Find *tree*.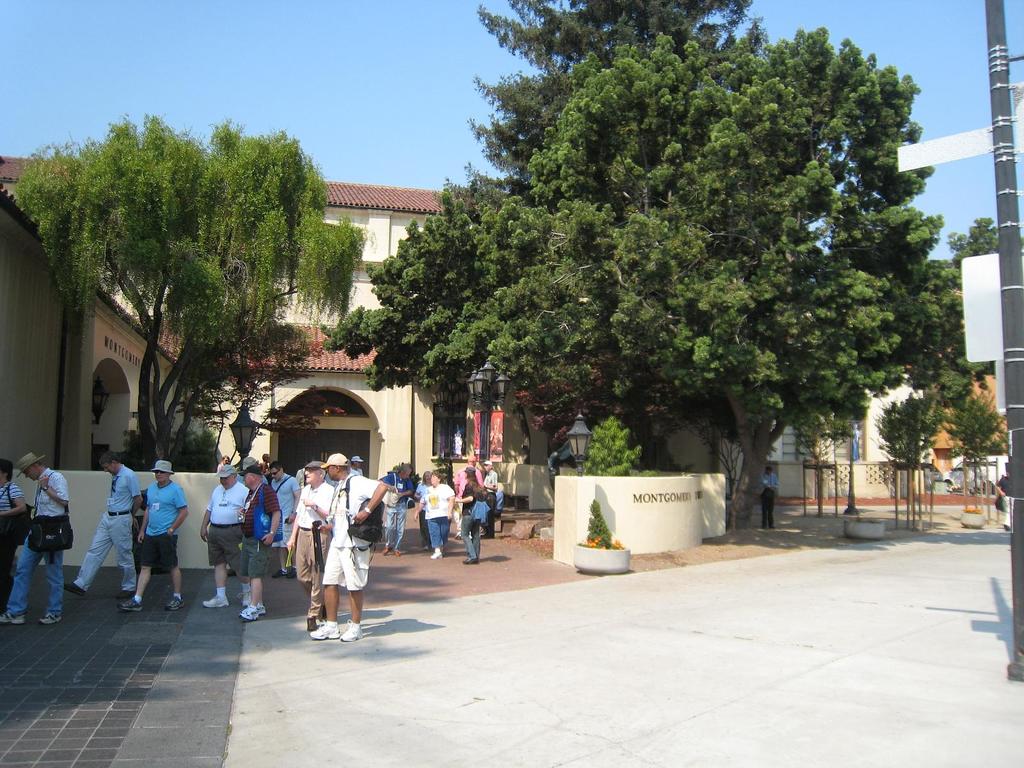
region(932, 380, 1009, 511).
